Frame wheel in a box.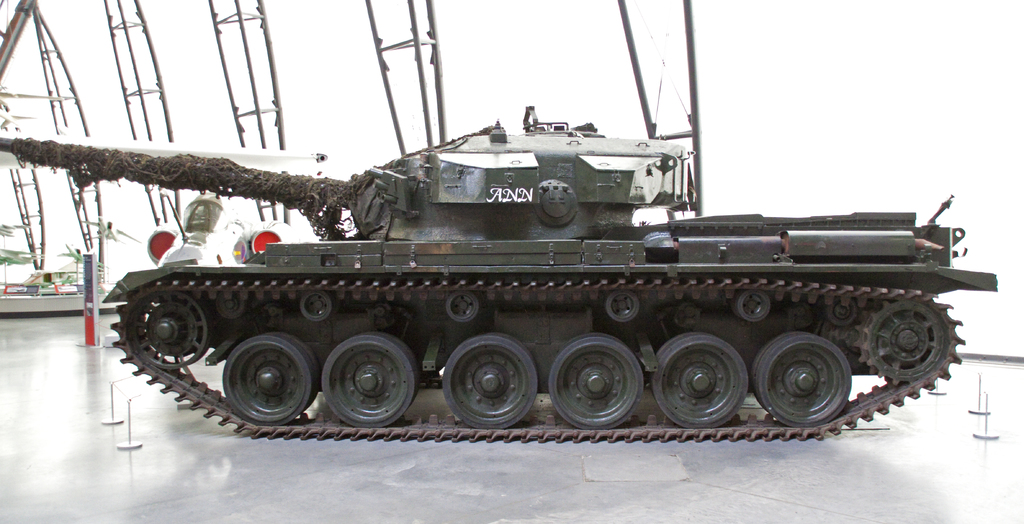
select_region(444, 333, 537, 429).
